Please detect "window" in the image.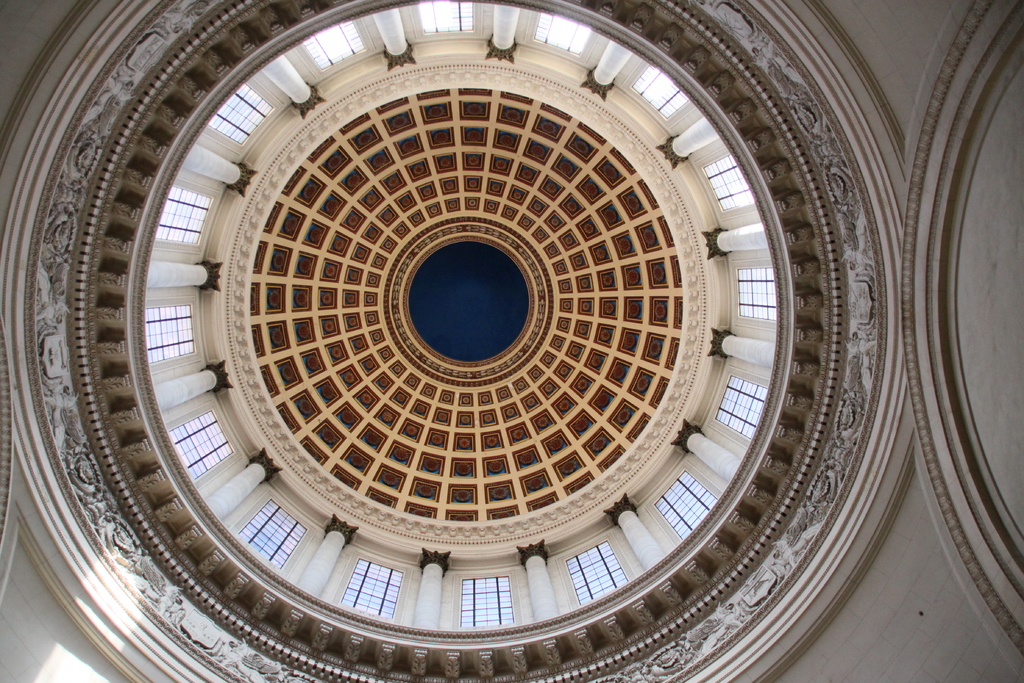
x1=560, y1=536, x2=634, y2=607.
